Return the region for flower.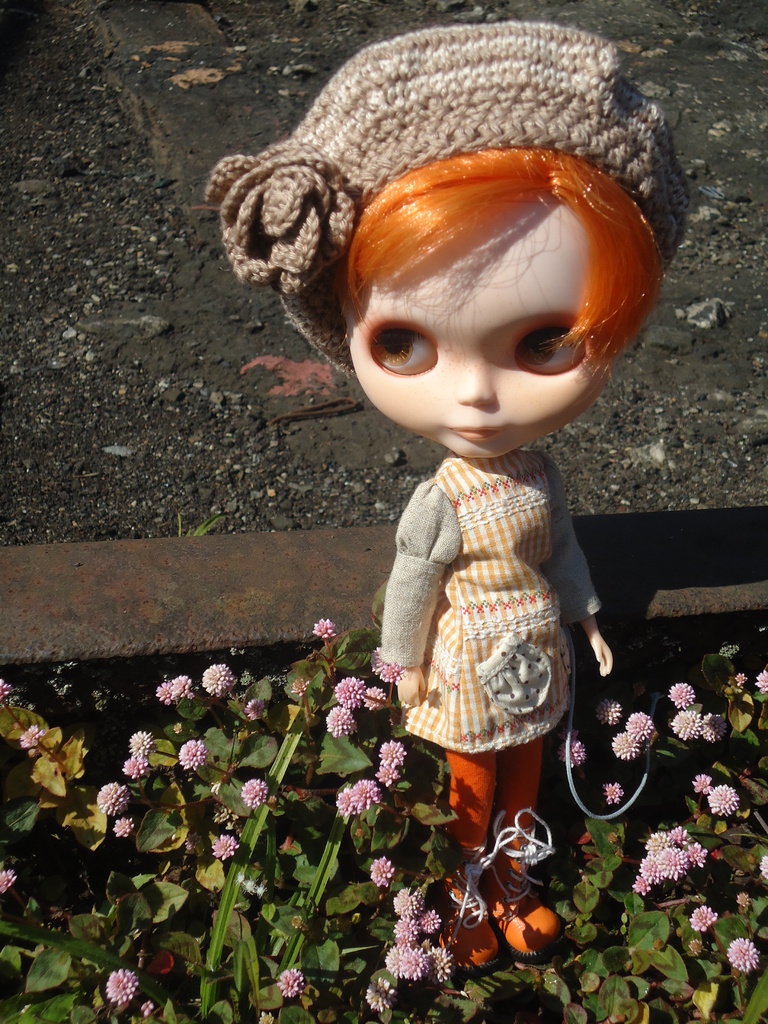
bbox(675, 706, 706, 743).
